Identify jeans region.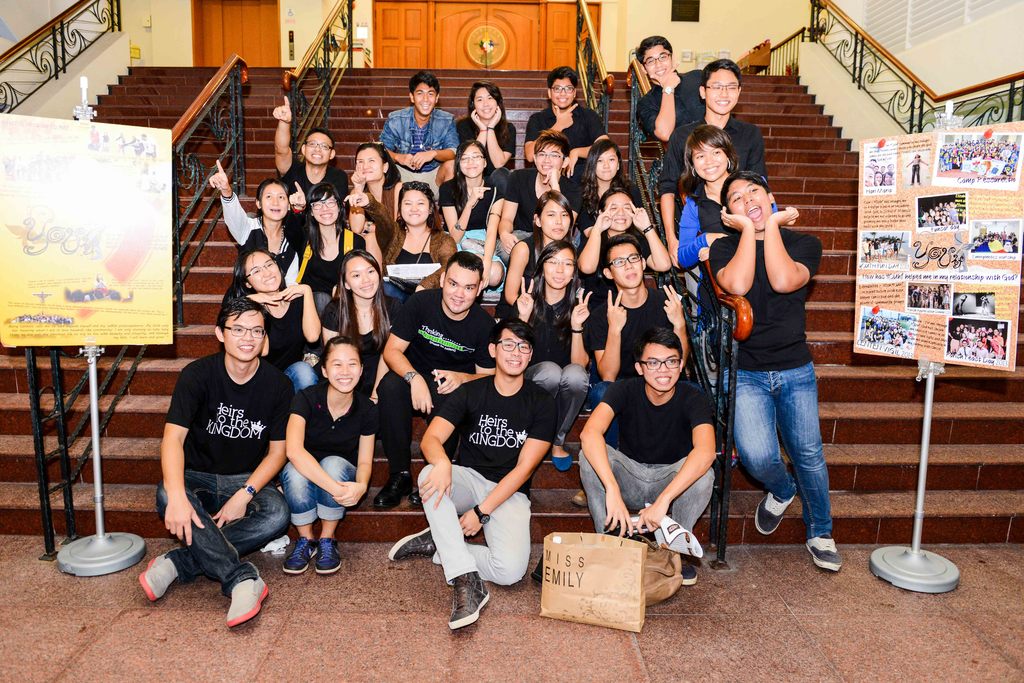
Region: Rect(285, 456, 355, 527).
